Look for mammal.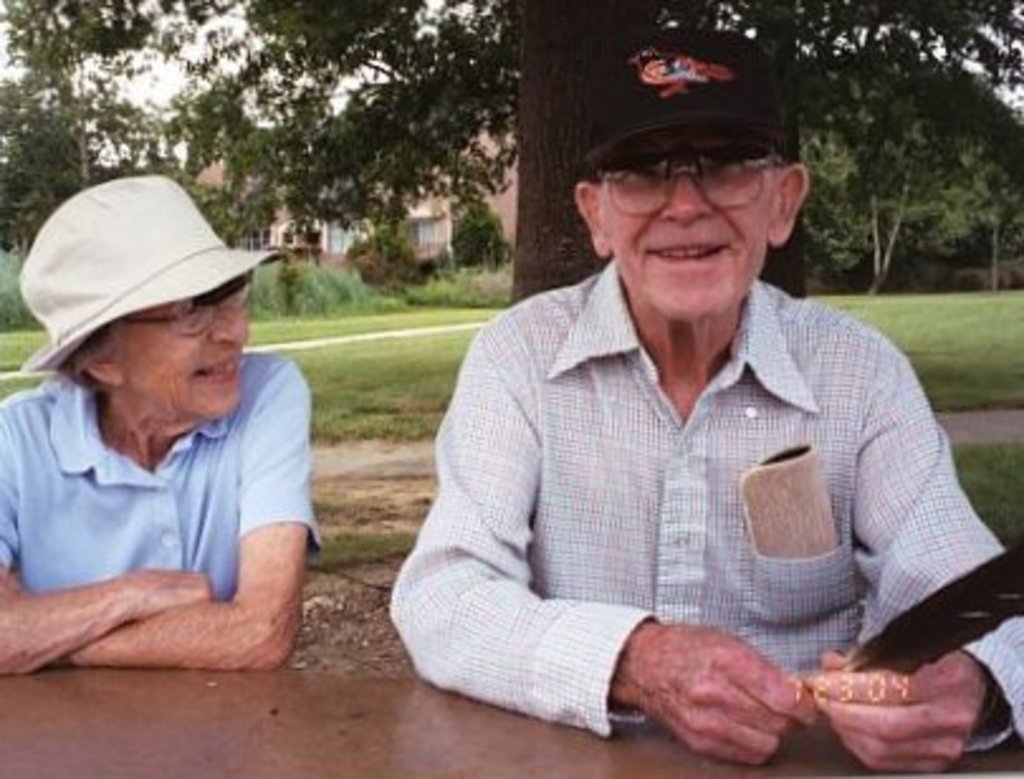
Found: bbox=[384, 28, 1021, 776].
